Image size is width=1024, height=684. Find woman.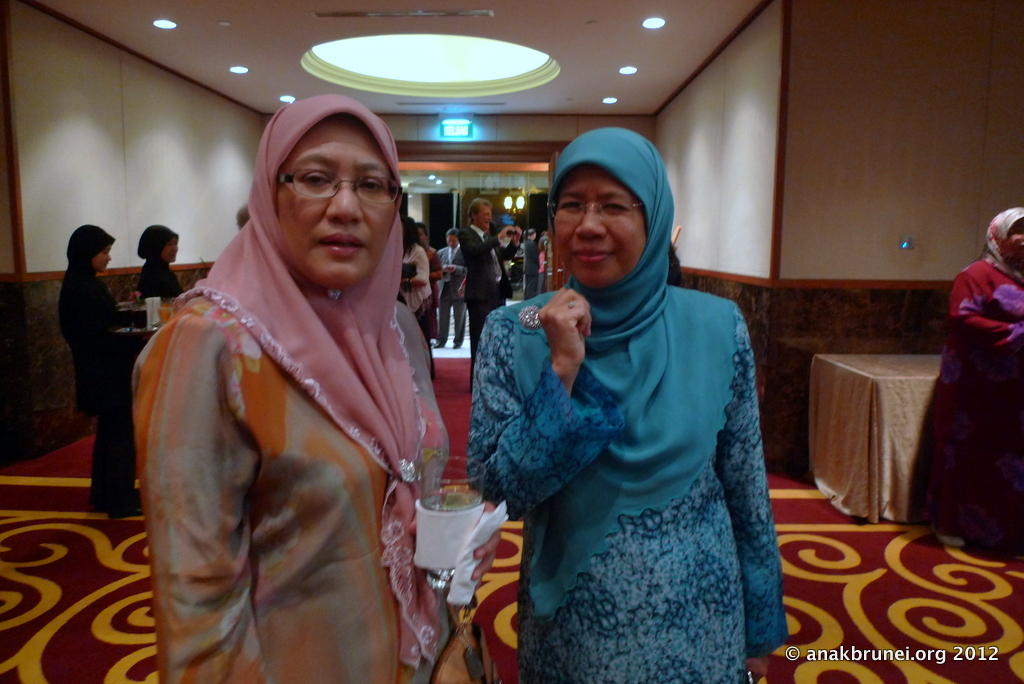
Rect(58, 212, 138, 512).
